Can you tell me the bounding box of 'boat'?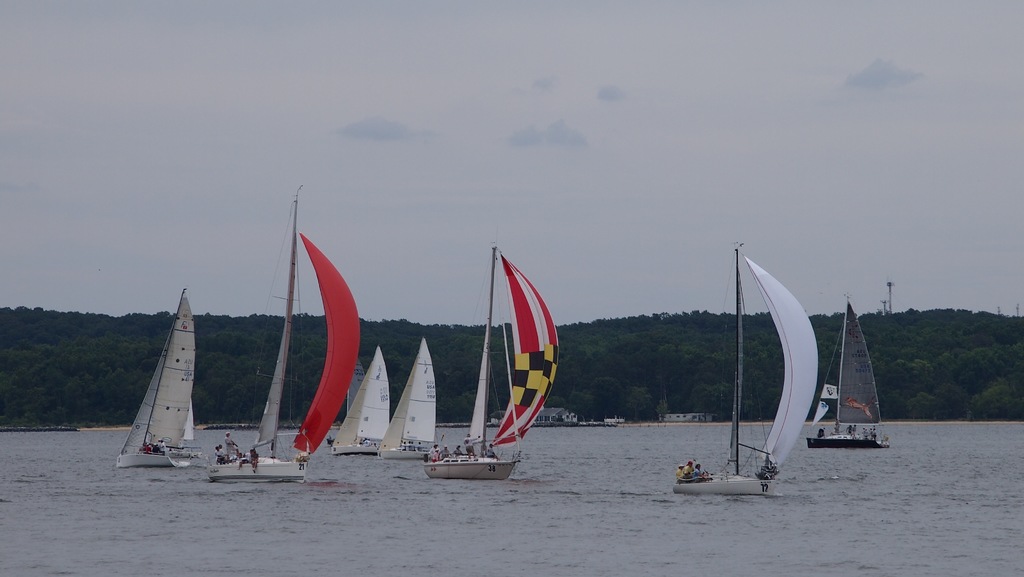
{"x1": 326, "y1": 357, "x2": 364, "y2": 446}.
